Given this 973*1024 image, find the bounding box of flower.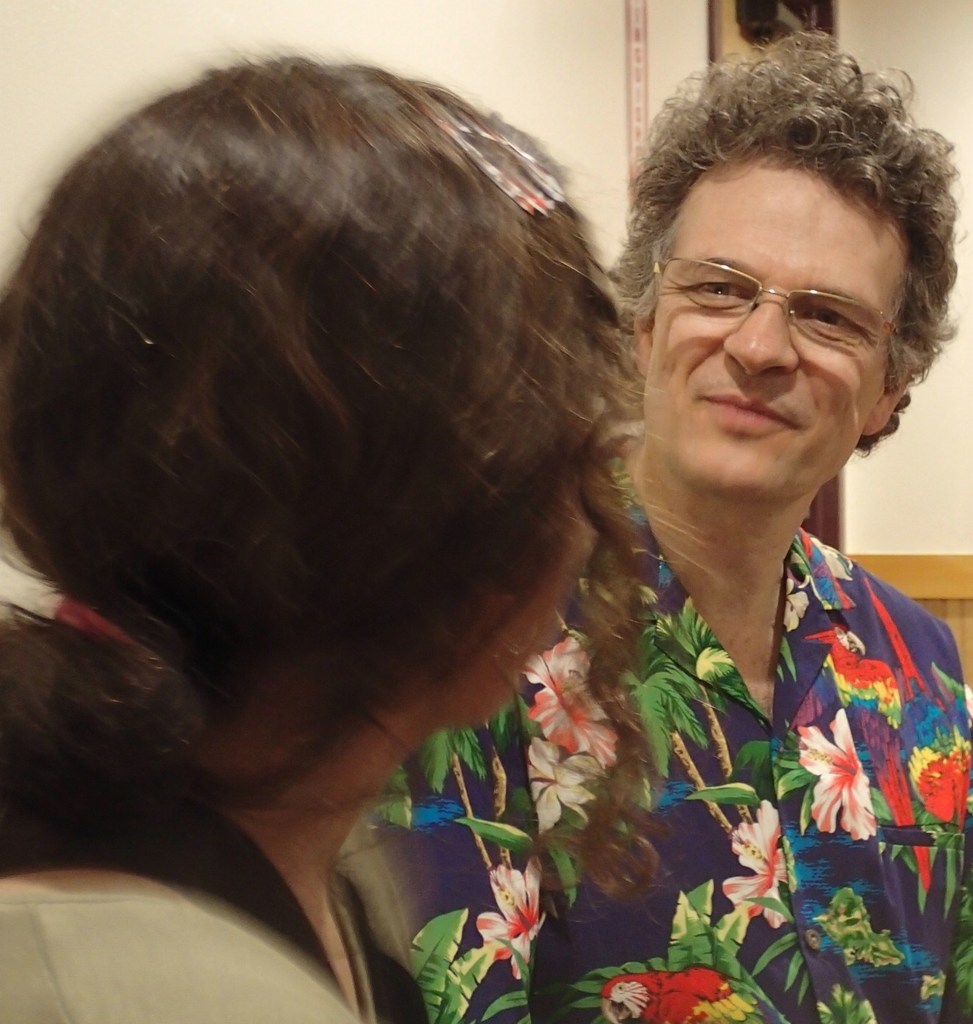
rect(723, 800, 790, 928).
